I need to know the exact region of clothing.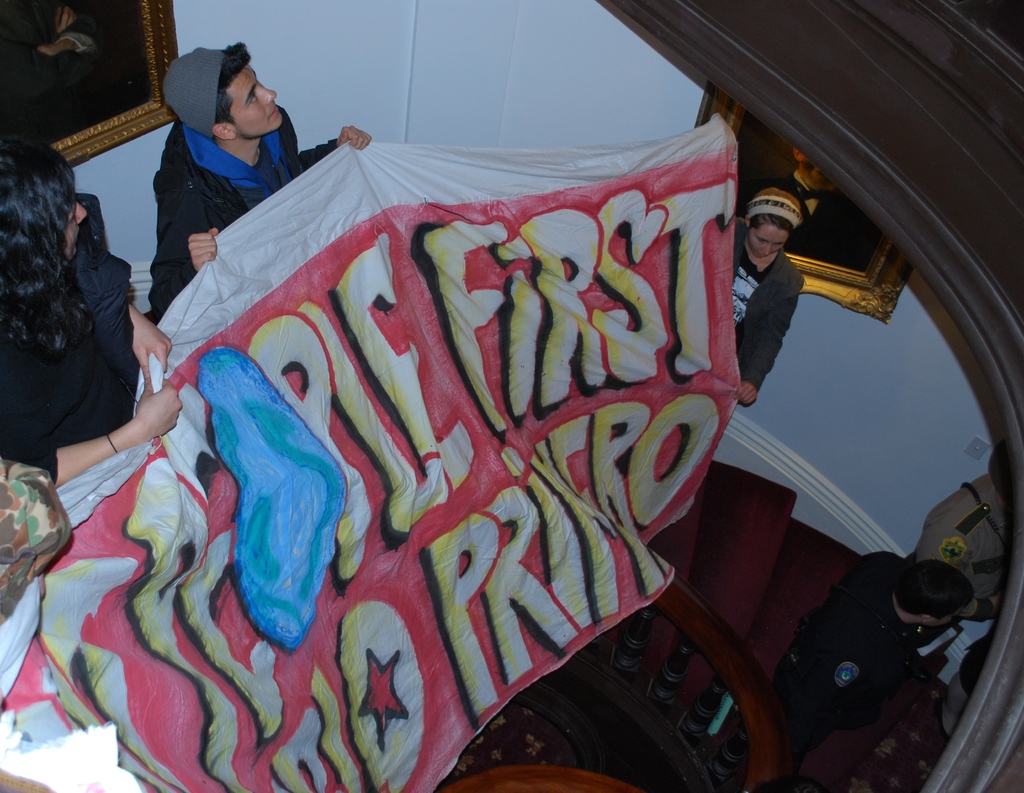
Region: pyautogui.locateOnScreen(915, 477, 1020, 618).
